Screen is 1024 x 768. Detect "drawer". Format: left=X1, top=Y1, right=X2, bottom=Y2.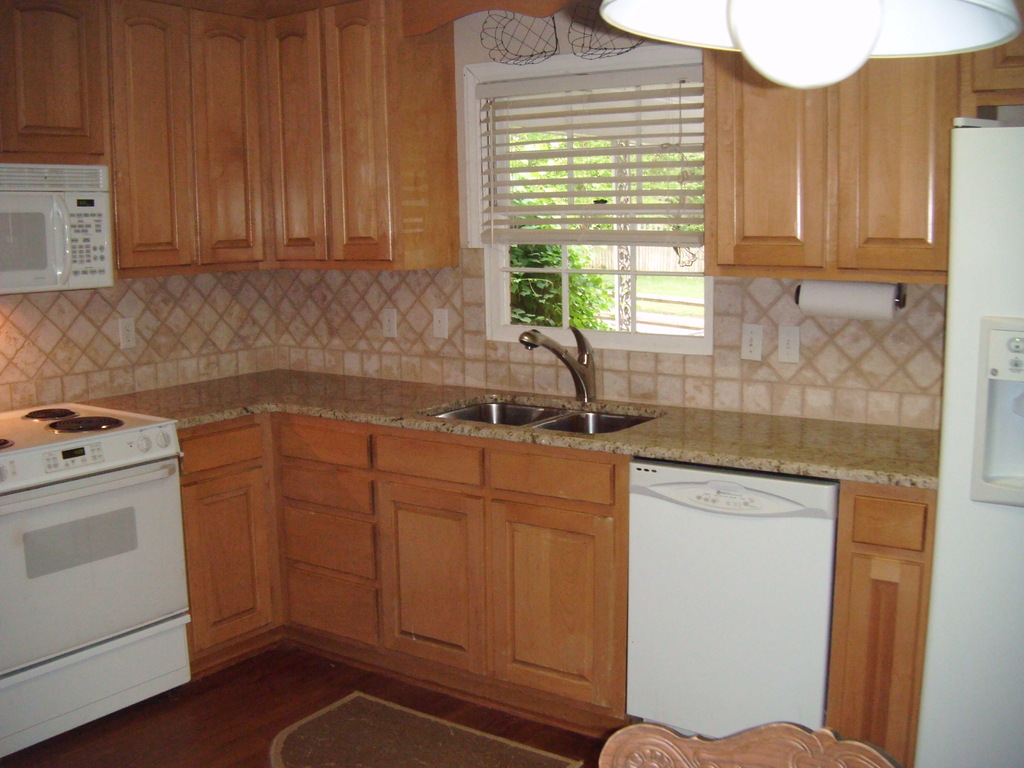
left=489, top=450, right=611, bottom=505.
